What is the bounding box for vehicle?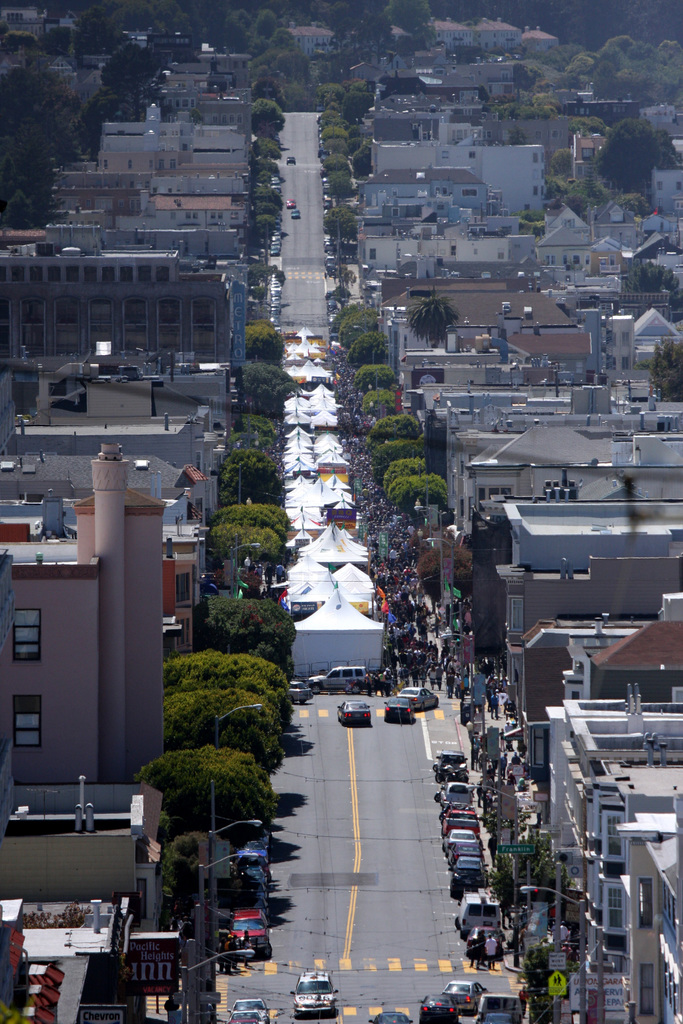
[308, 666, 368, 696].
